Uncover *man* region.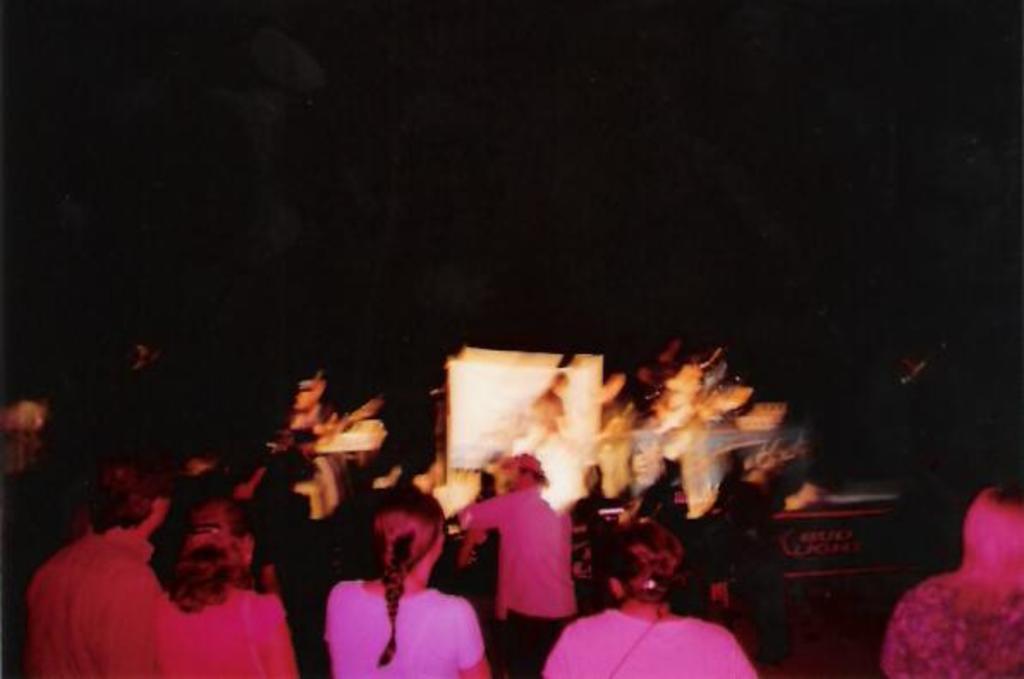
Uncovered: x1=208, y1=443, x2=287, y2=554.
